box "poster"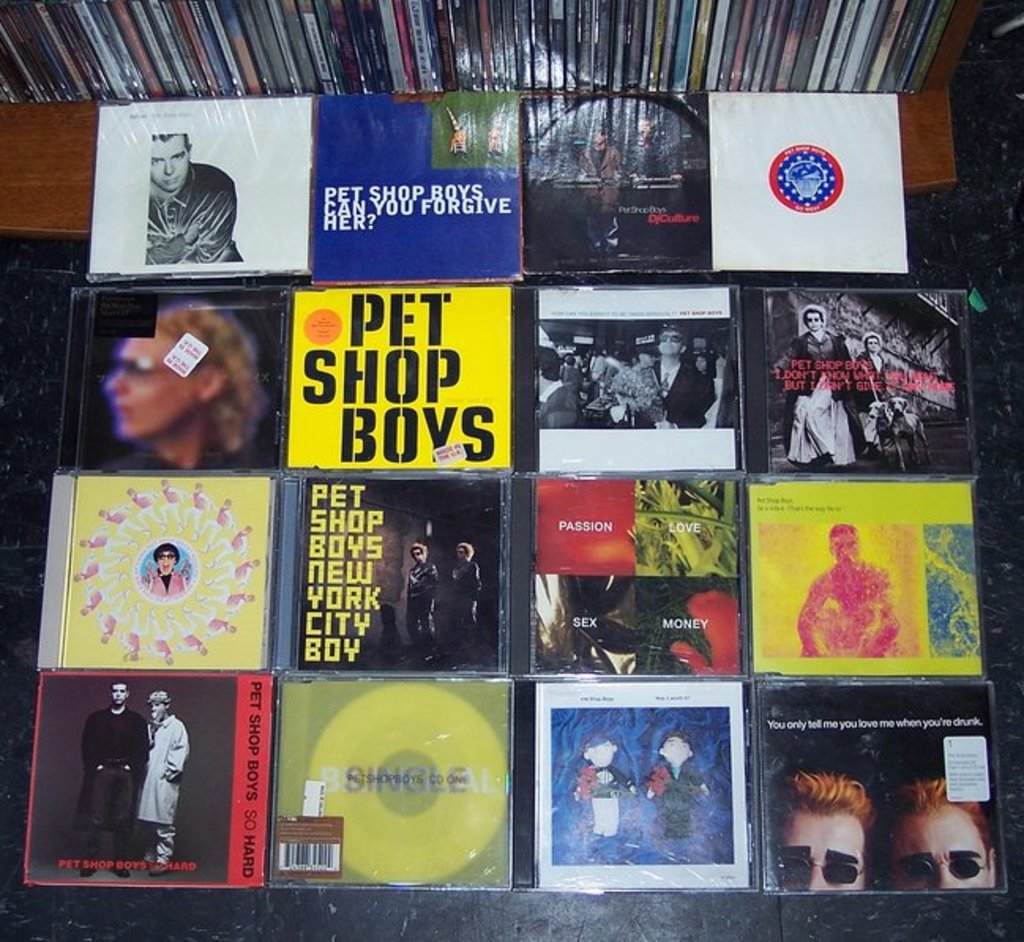
box=[17, 101, 1011, 896]
